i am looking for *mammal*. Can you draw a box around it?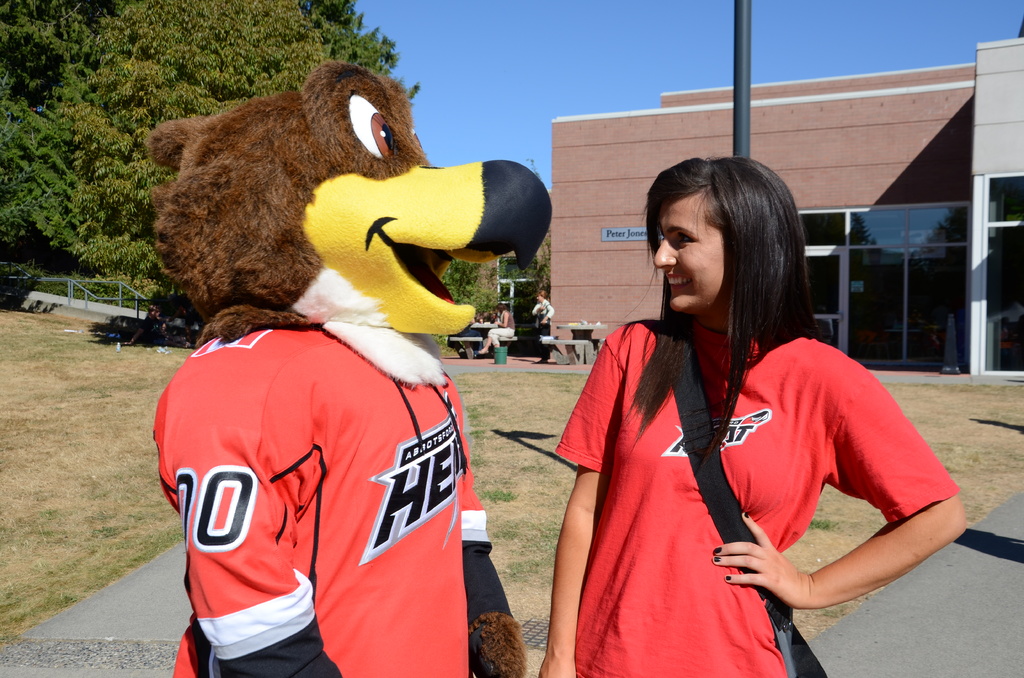
Sure, the bounding box is 506, 99, 973, 673.
